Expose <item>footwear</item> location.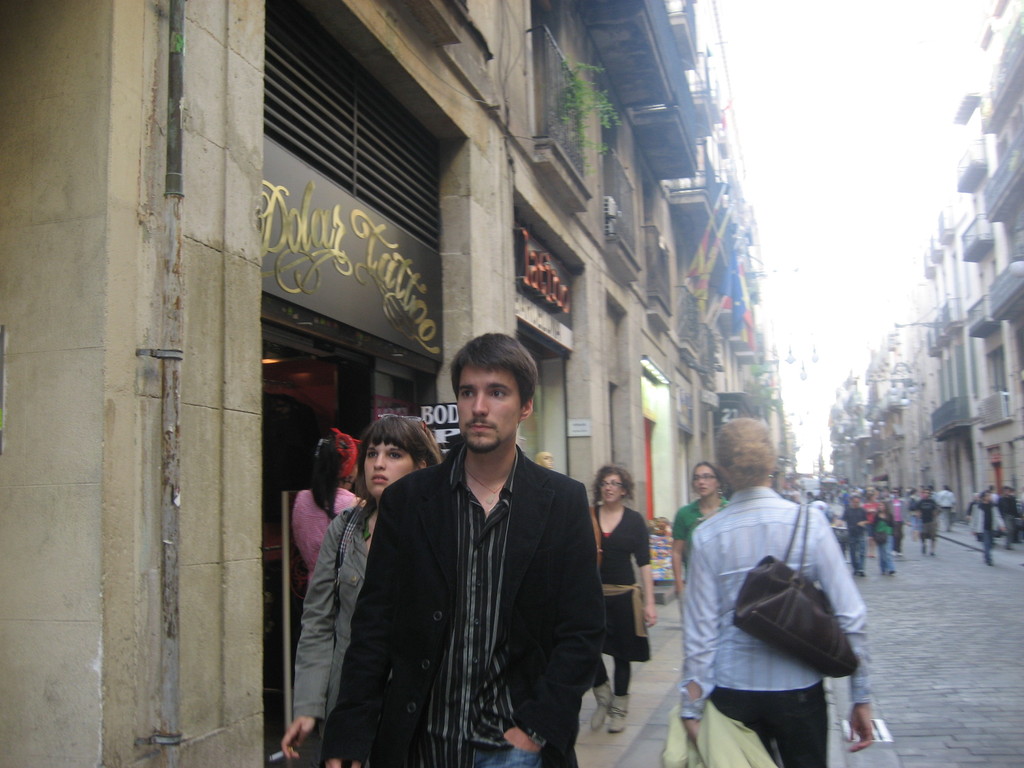
Exposed at rect(929, 553, 933, 556).
